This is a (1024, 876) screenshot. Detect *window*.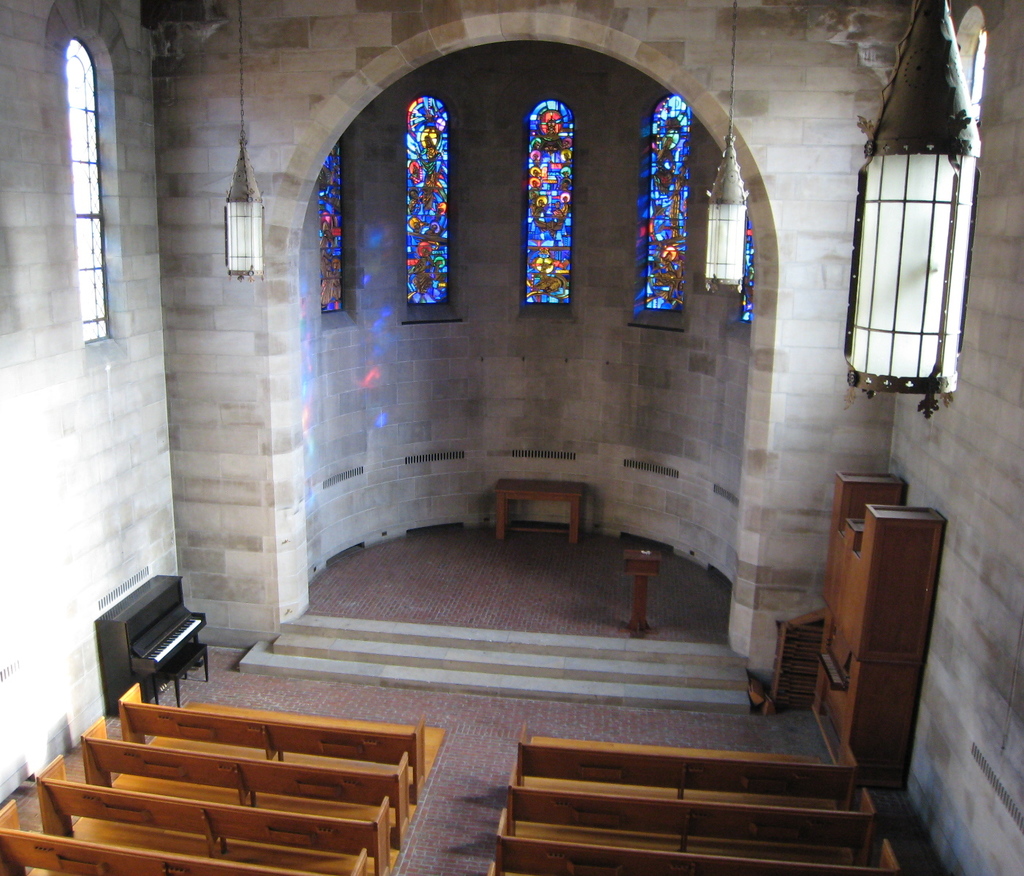
(30,0,124,388).
